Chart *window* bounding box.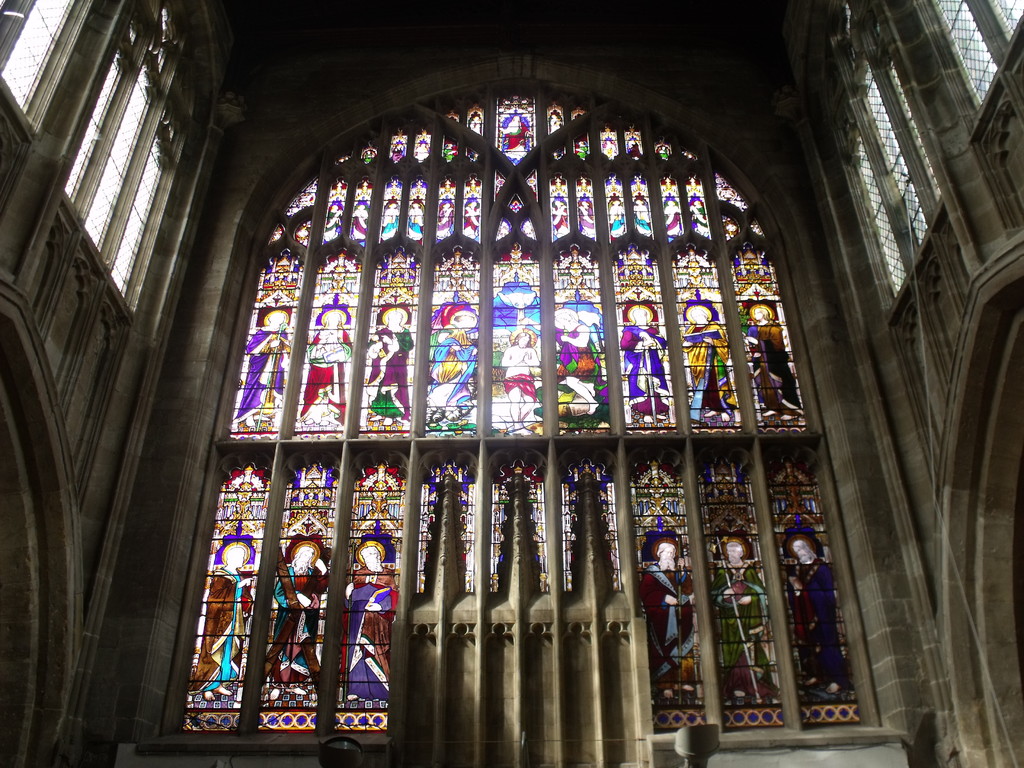
Charted: {"left": 192, "top": 86, "right": 878, "bottom": 739}.
